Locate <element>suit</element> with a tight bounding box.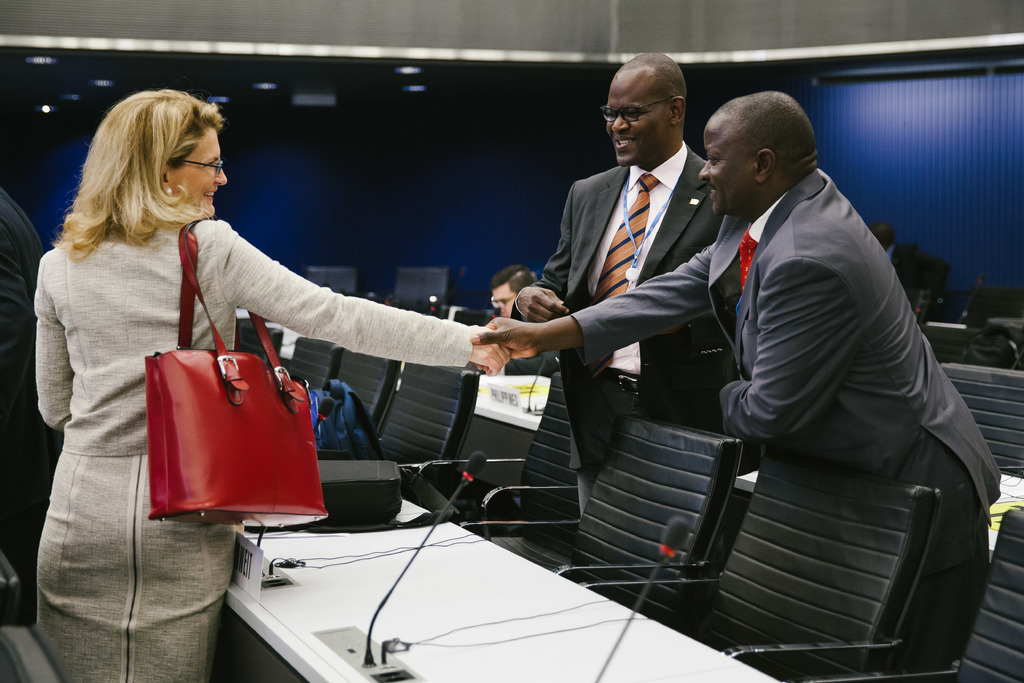
left=493, top=110, right=763, bottom=465.
